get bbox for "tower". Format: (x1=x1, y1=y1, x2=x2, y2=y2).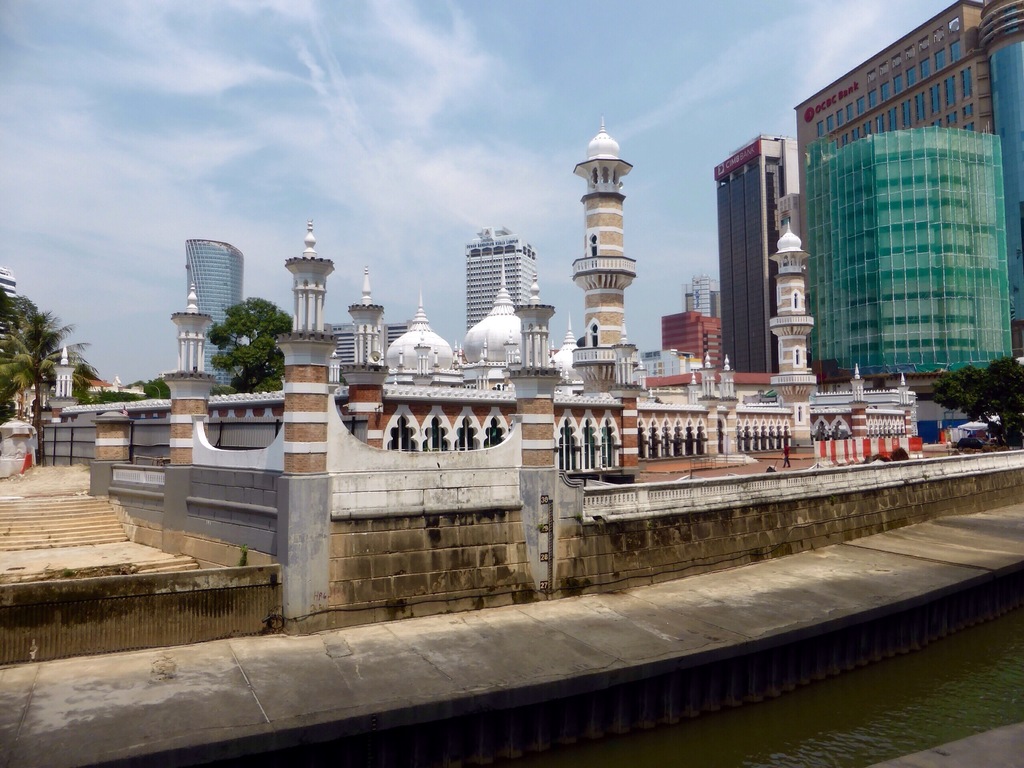
(x1=469, y1=227, x2=538, y2=328).
